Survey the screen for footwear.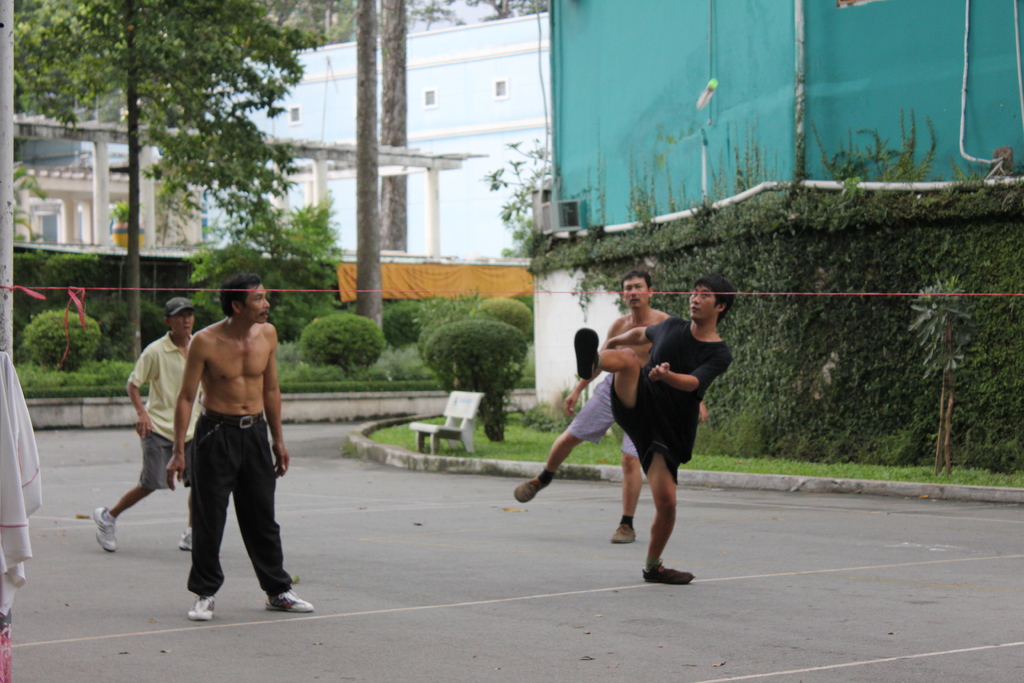
Survey found: bbox(643, 559, 697, 588).
